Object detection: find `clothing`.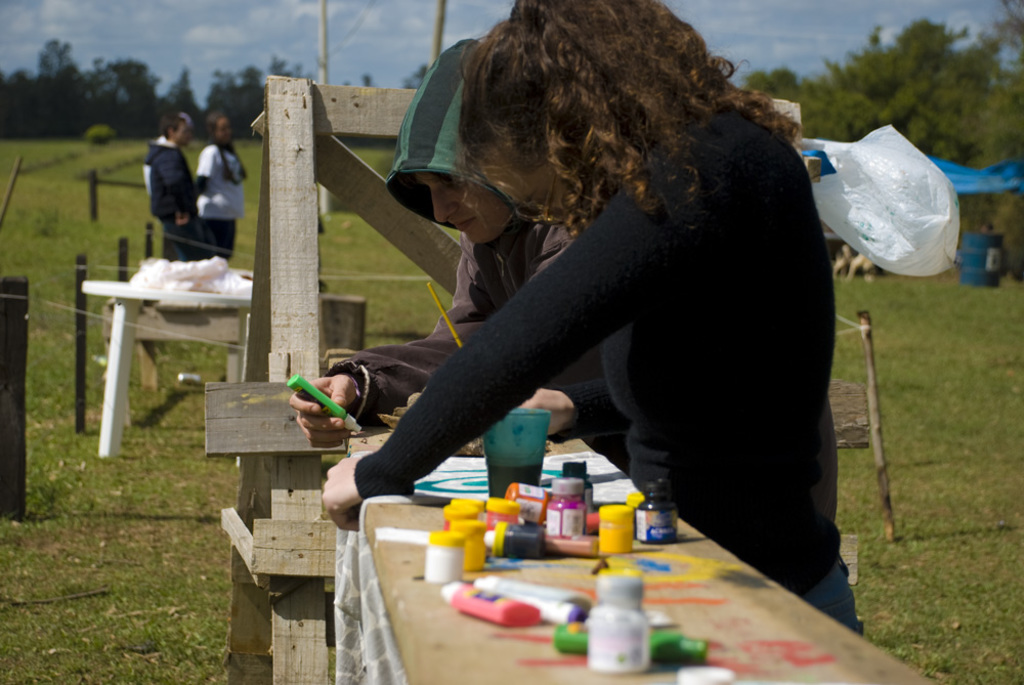
(left=138, top=145, right=195, bottom=184).
